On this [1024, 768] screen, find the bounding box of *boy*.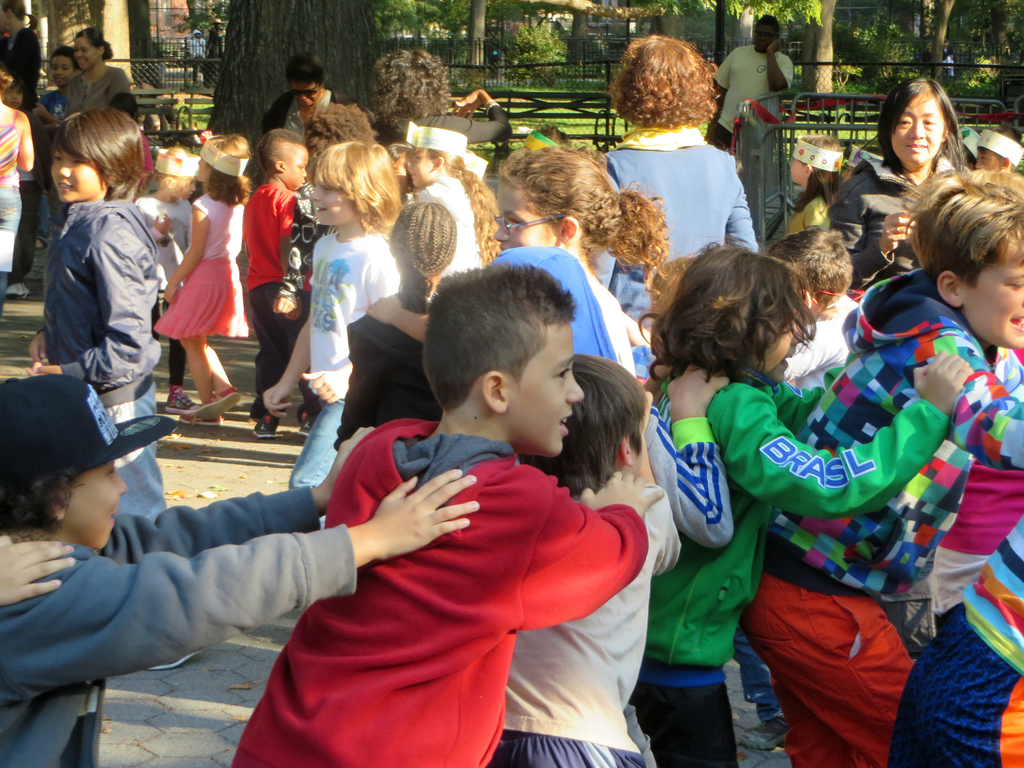
Bounding box: <region>742, 163, 1023, 767</region>.
